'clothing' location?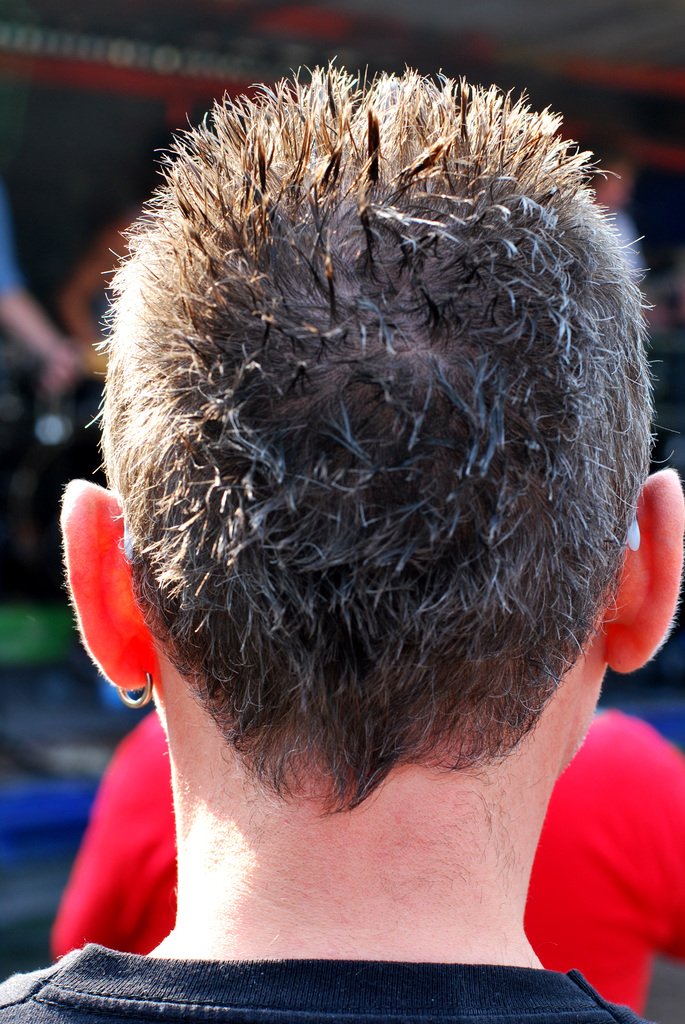
(x1=75, y1=295, x2=122, y2=376)
